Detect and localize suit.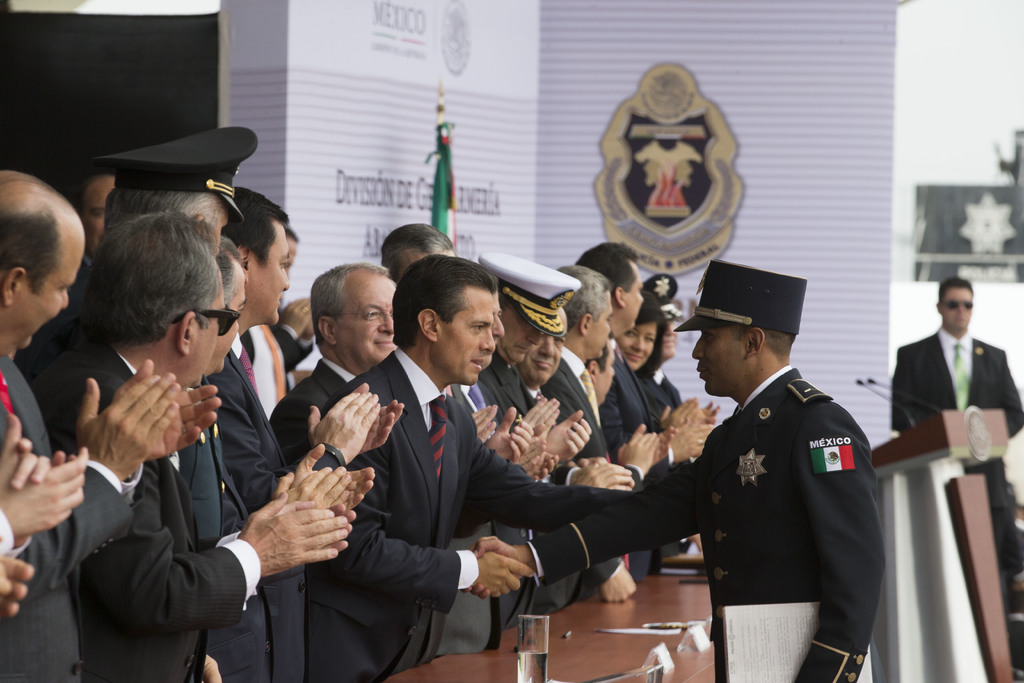
Localized at 601:331:659:581.
